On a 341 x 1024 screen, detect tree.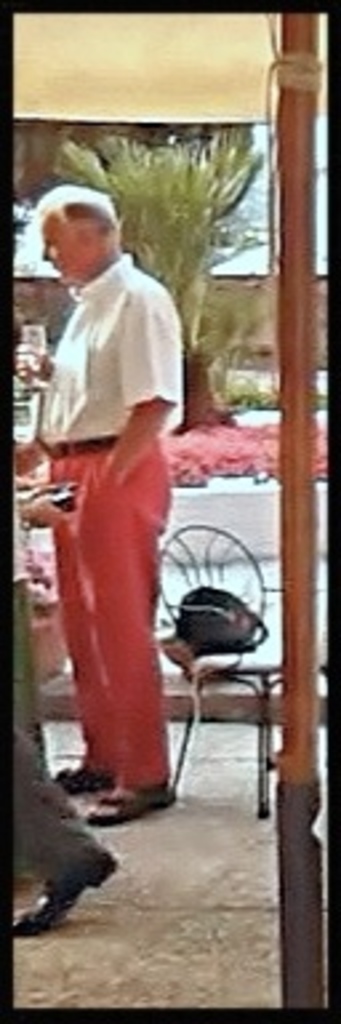
<box>53,136,261,347</box>.
